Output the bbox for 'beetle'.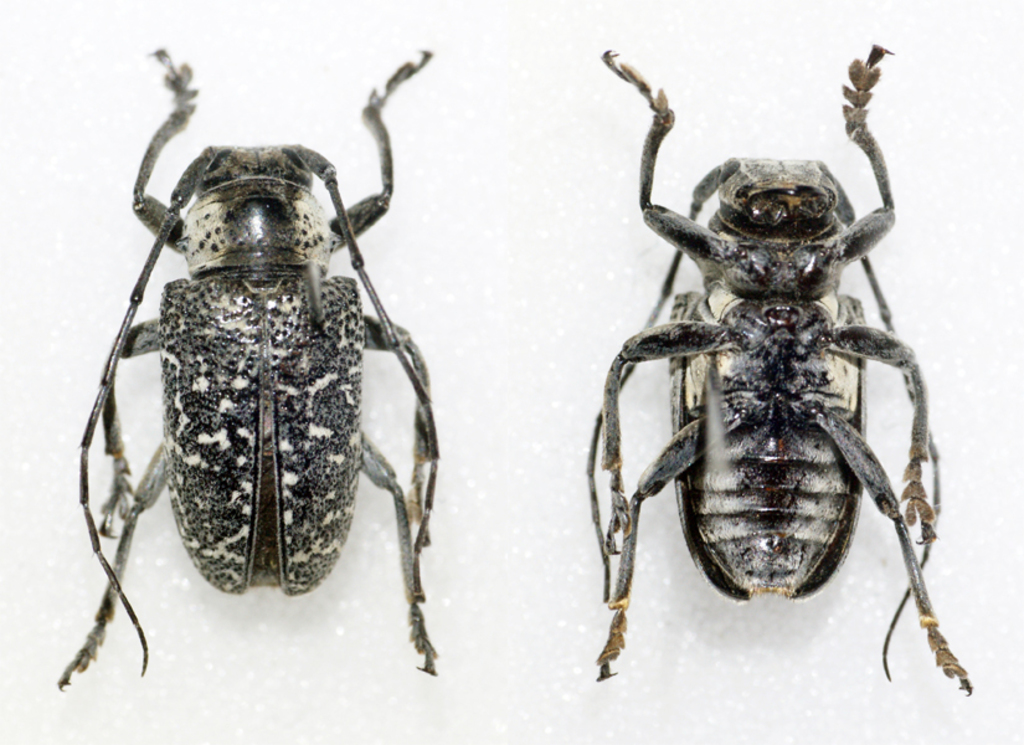
{"x1": 581, "y1": 45, "x2": 976, "y2": 697}.
